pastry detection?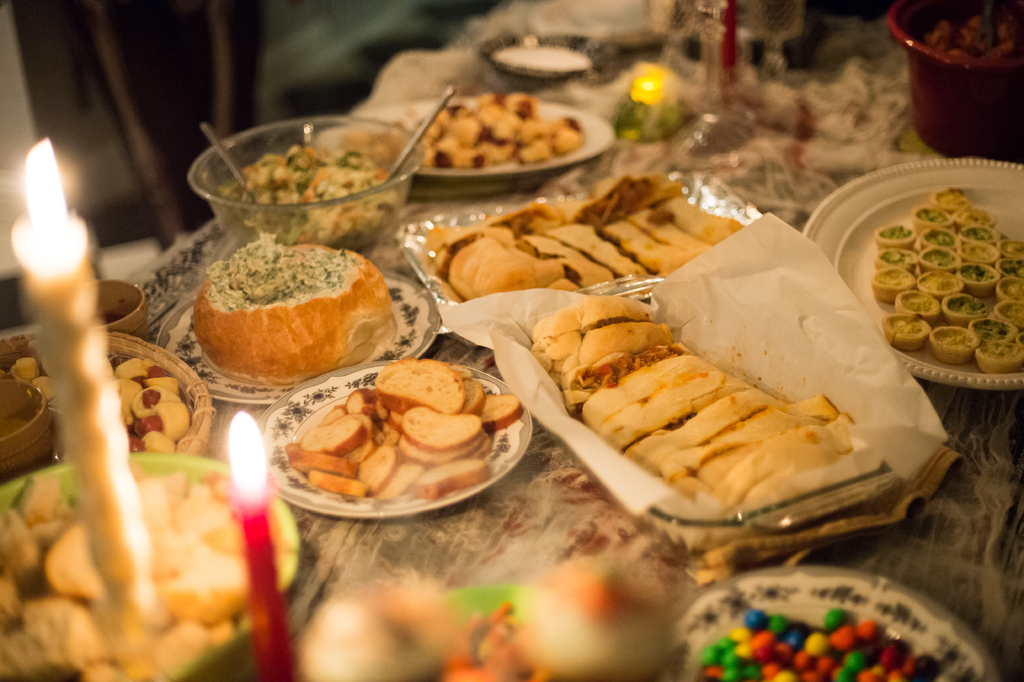
963,236,996,267
